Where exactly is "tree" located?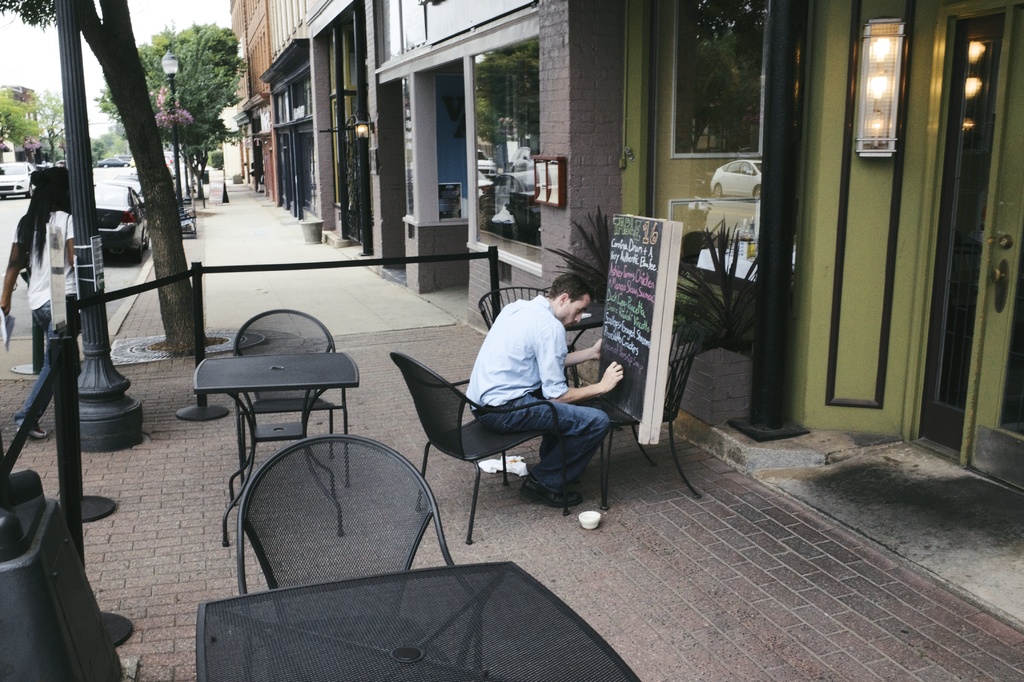
Its bounding box is pyautogui.locateOnScreen(17, 87, 40, 161).
